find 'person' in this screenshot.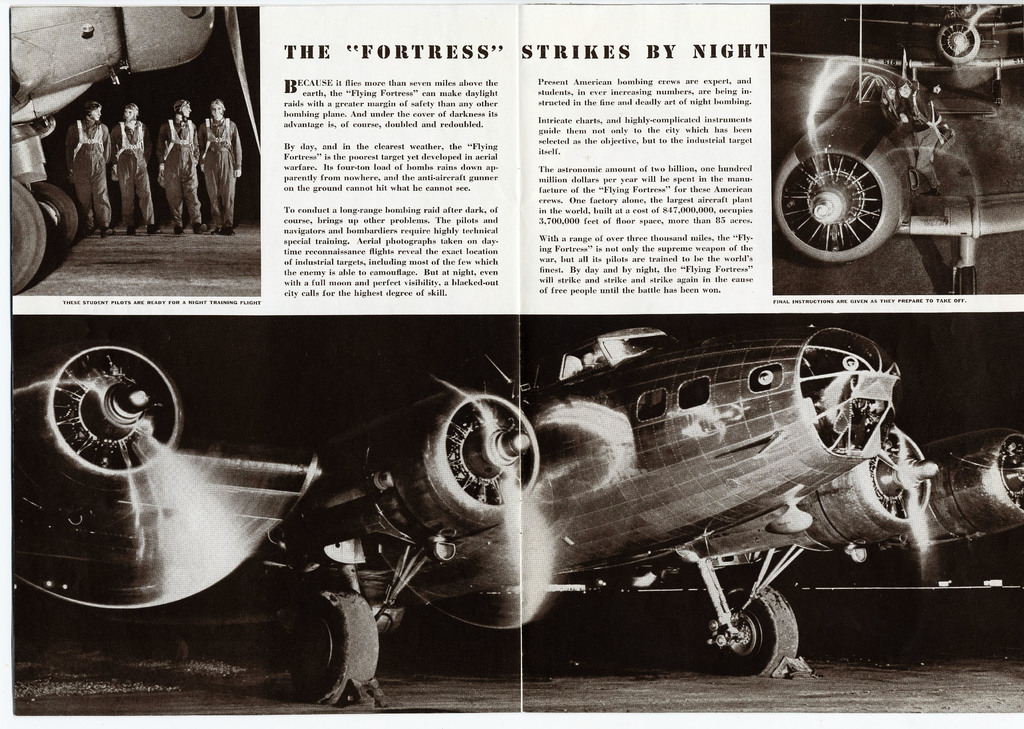
The bounding box for 'person' is locate(195, 100, 241, 233).
